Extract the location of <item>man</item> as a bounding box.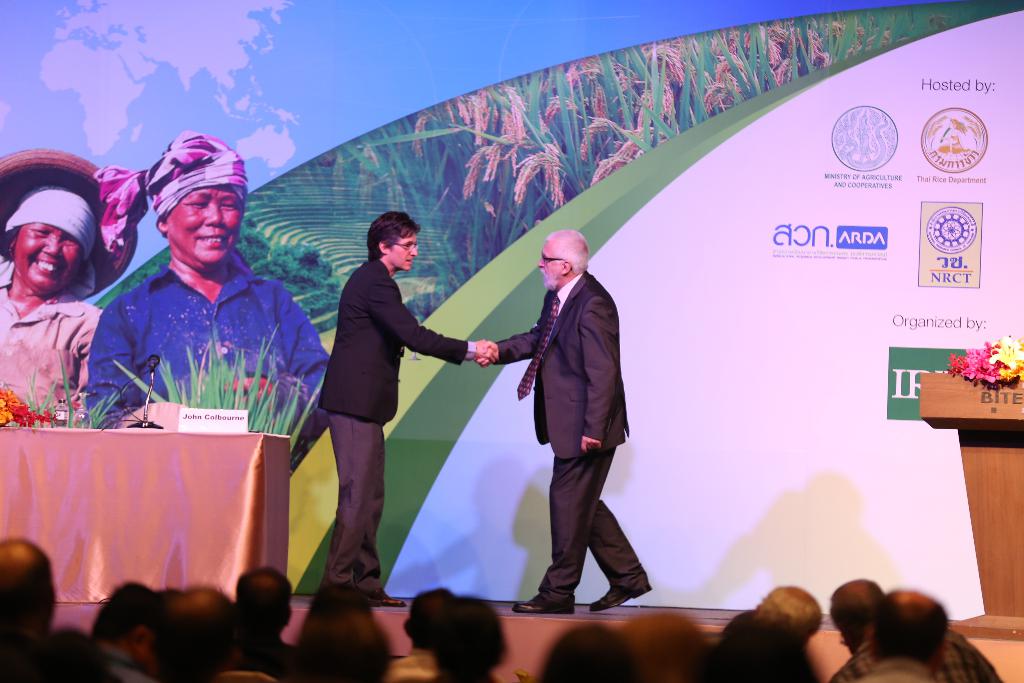
bbox(385, 588, 461, 682).
